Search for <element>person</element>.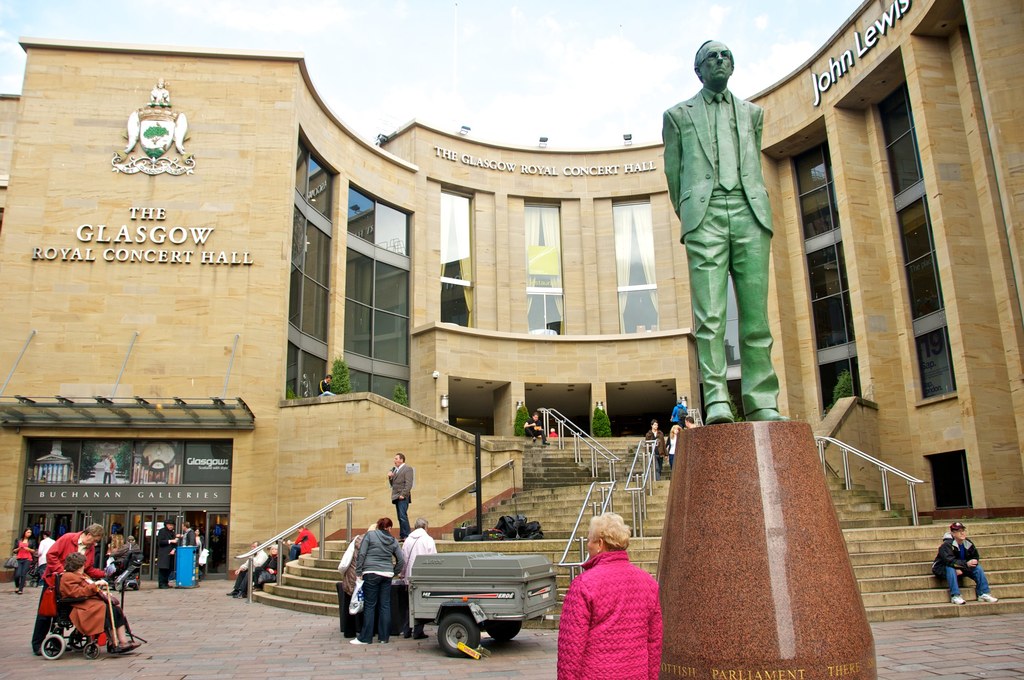
Found at bbox=[387, 450, 415, 542].
